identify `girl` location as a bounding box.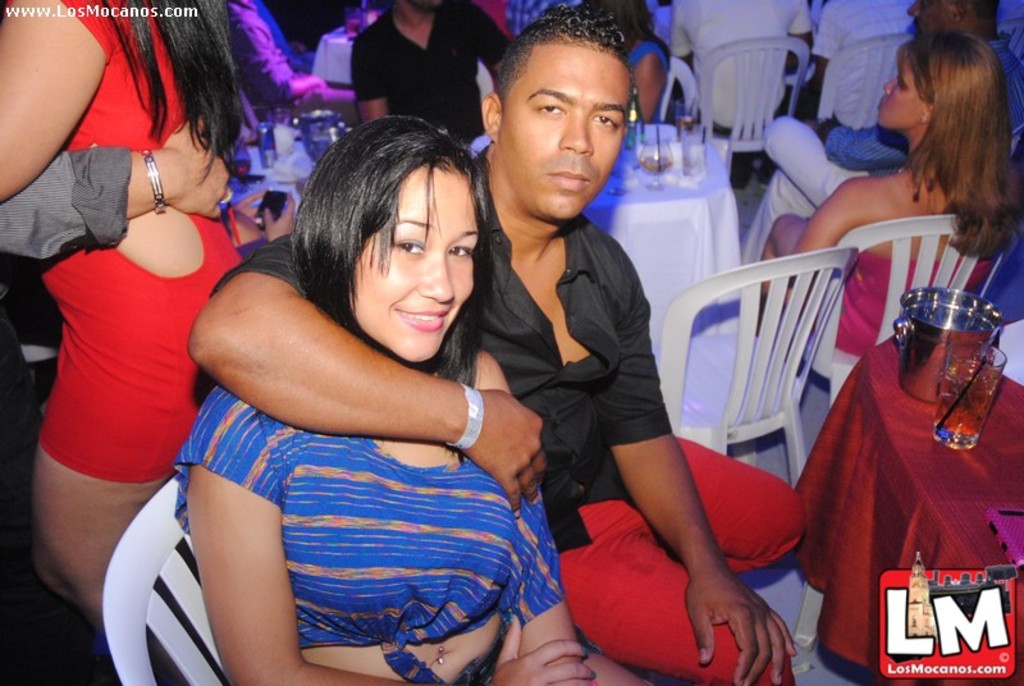
pyautogui.locateOnScreen(756, 29, 1023, 360).
